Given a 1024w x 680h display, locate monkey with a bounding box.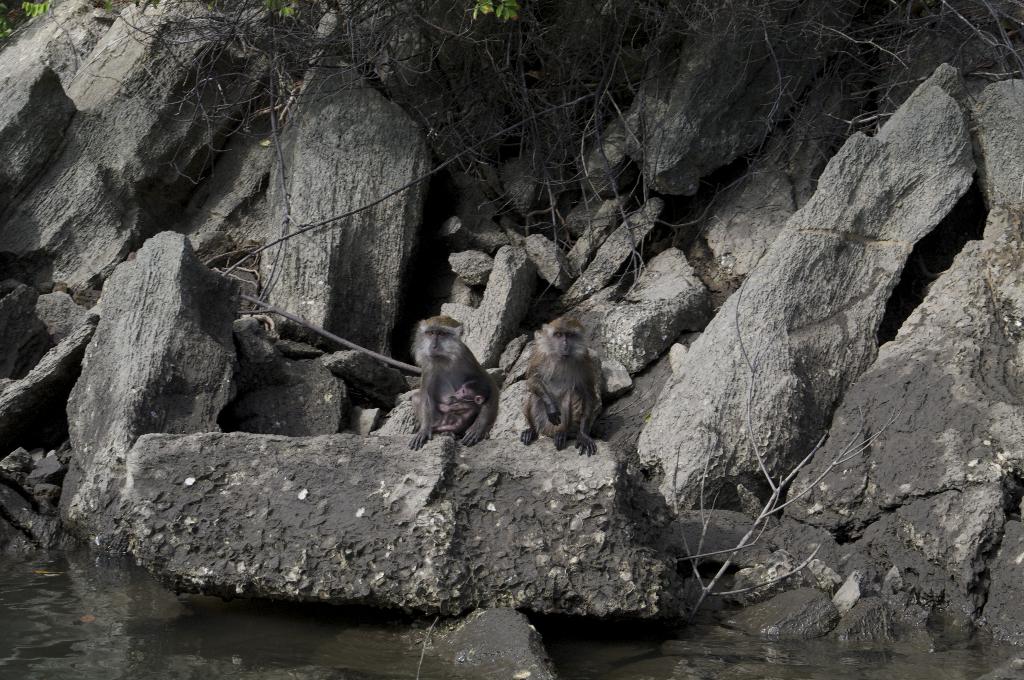
Located: [404, 313, 498, 442].
